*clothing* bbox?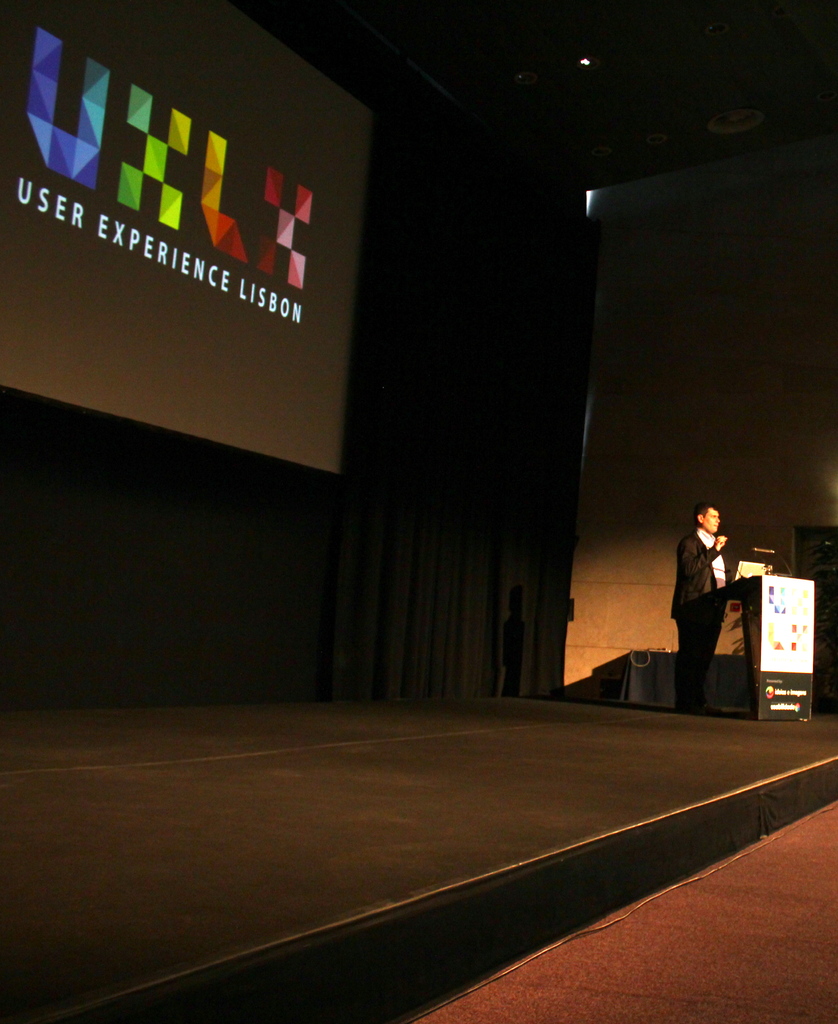
659 521 739 721
